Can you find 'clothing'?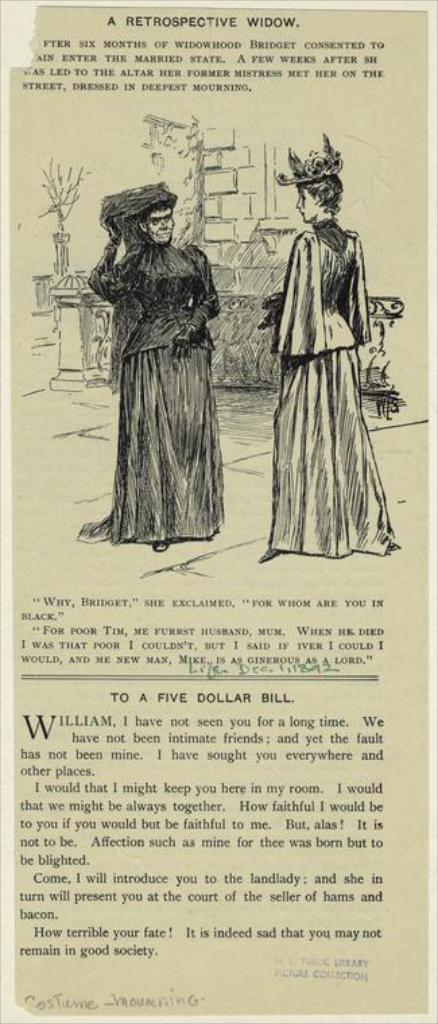
Yes, bounding box: locate(257, 162, 392, 551).
